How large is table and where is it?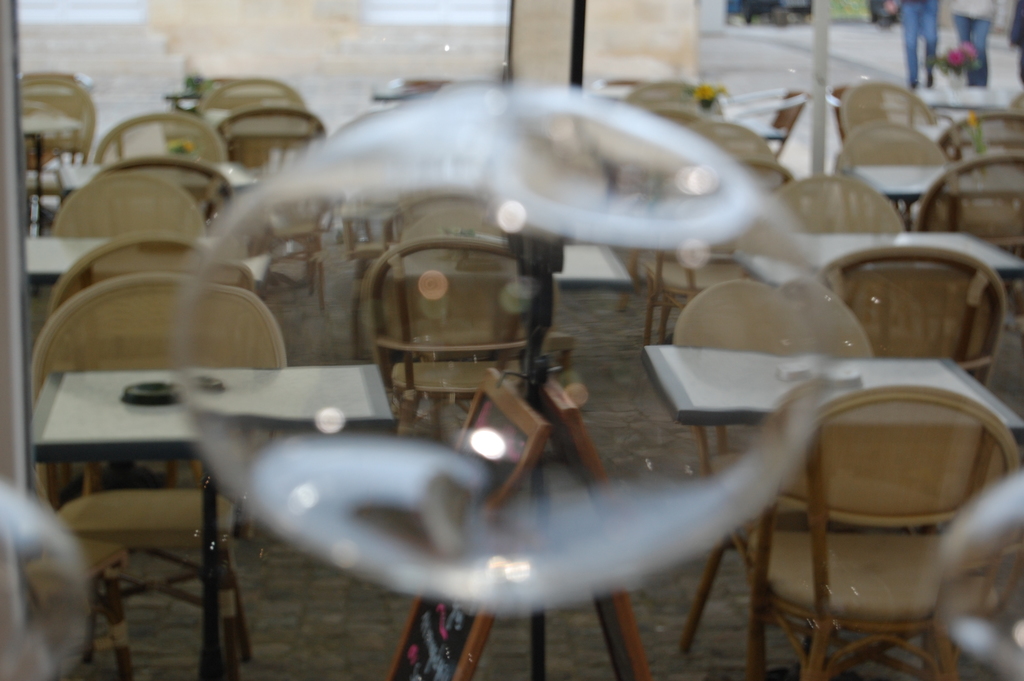
Bounding box: 637, 338, 1023, 663.
